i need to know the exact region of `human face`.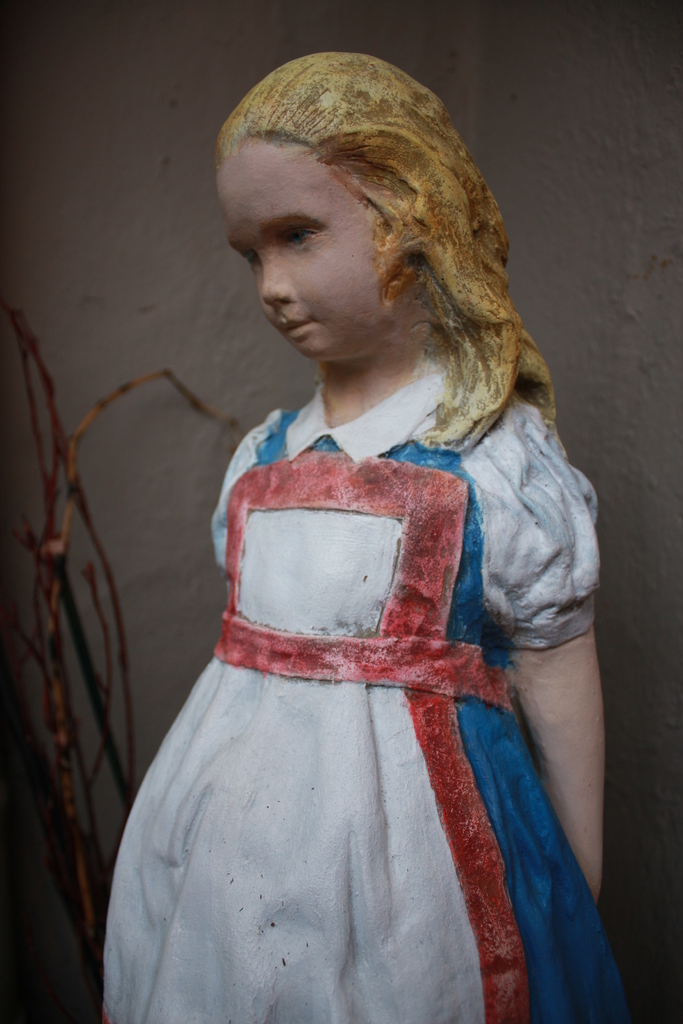
Region: BBox(218, 136, 402, 360).
